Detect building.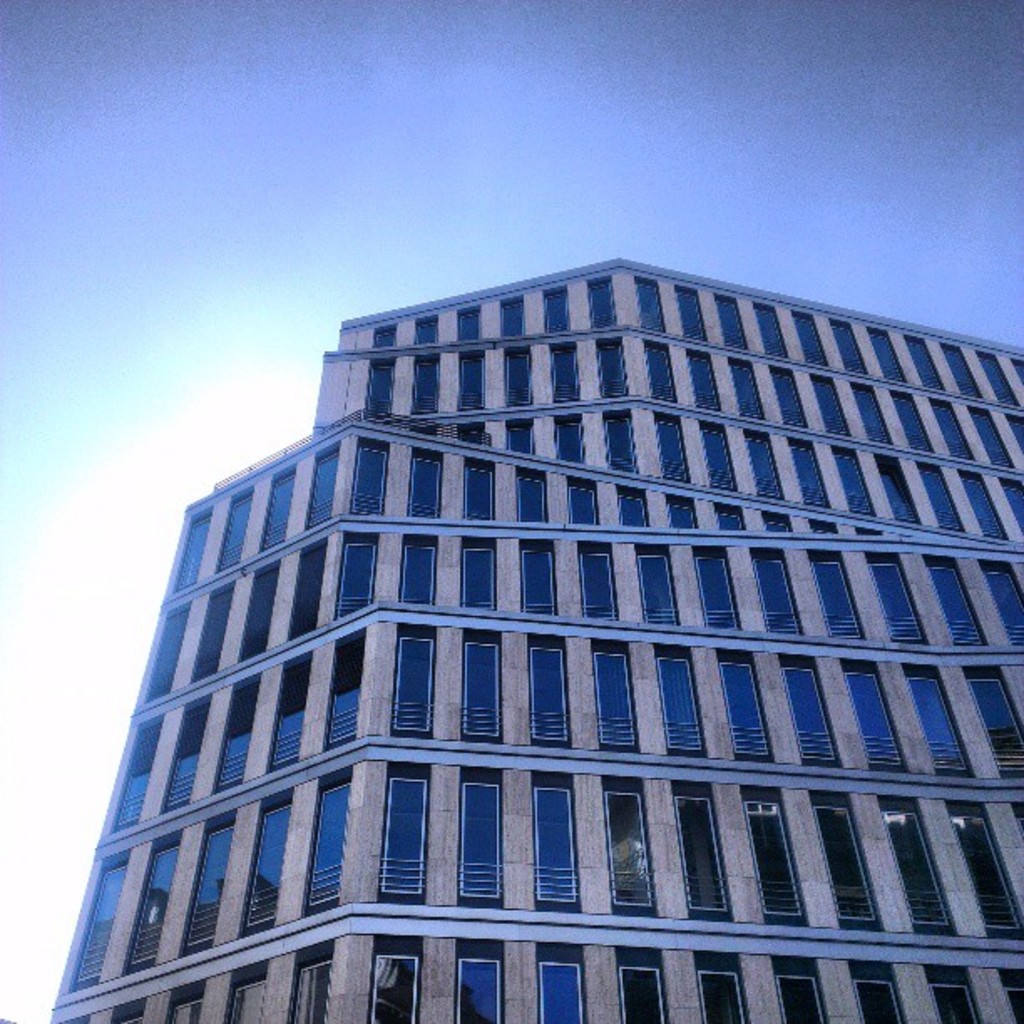
Detected at select_region(50, 251, 1022, 1022).
